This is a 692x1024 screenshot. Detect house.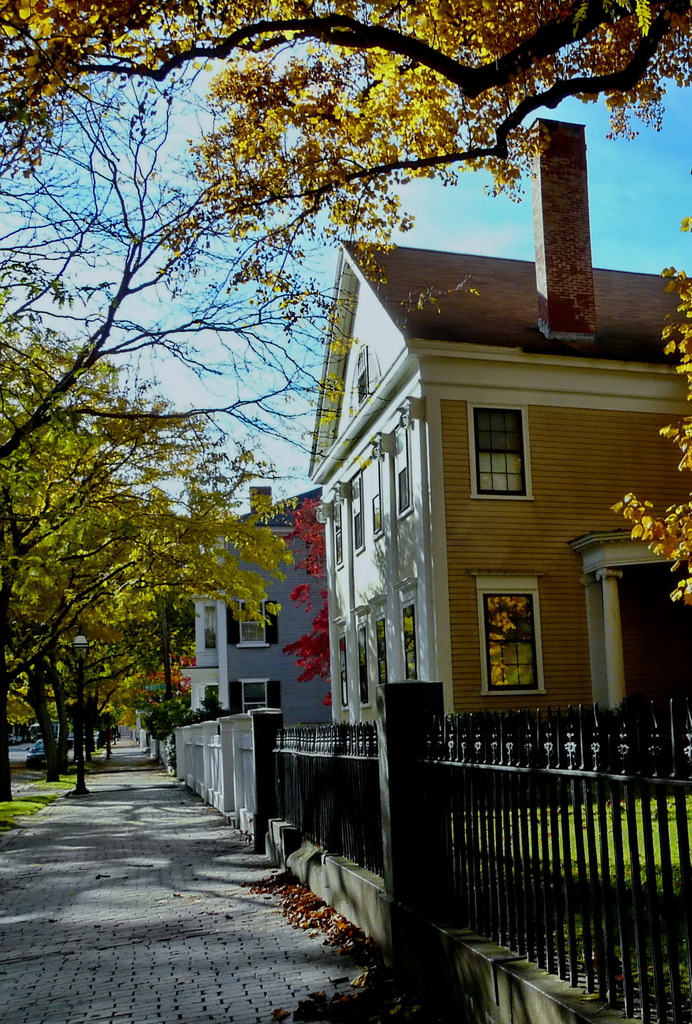
bbox(302, 120, 691, 751).
